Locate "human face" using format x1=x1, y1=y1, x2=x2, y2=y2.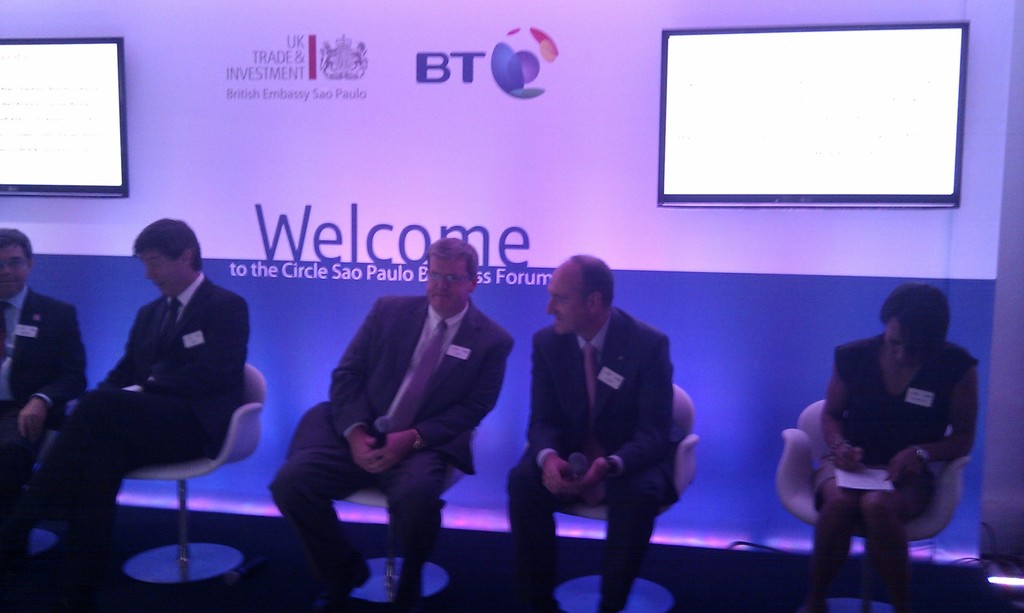
x1=545, y1=268, x2=584, y2=339.
